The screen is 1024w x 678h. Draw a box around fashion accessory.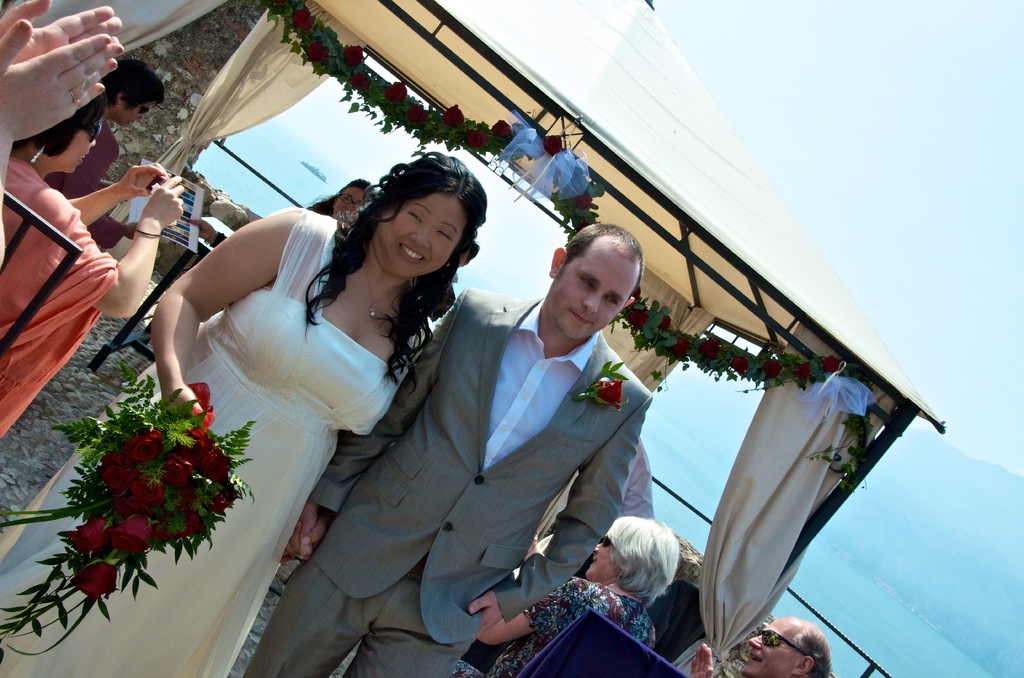
x1=29 y1=143 x2=50 y2=167.
